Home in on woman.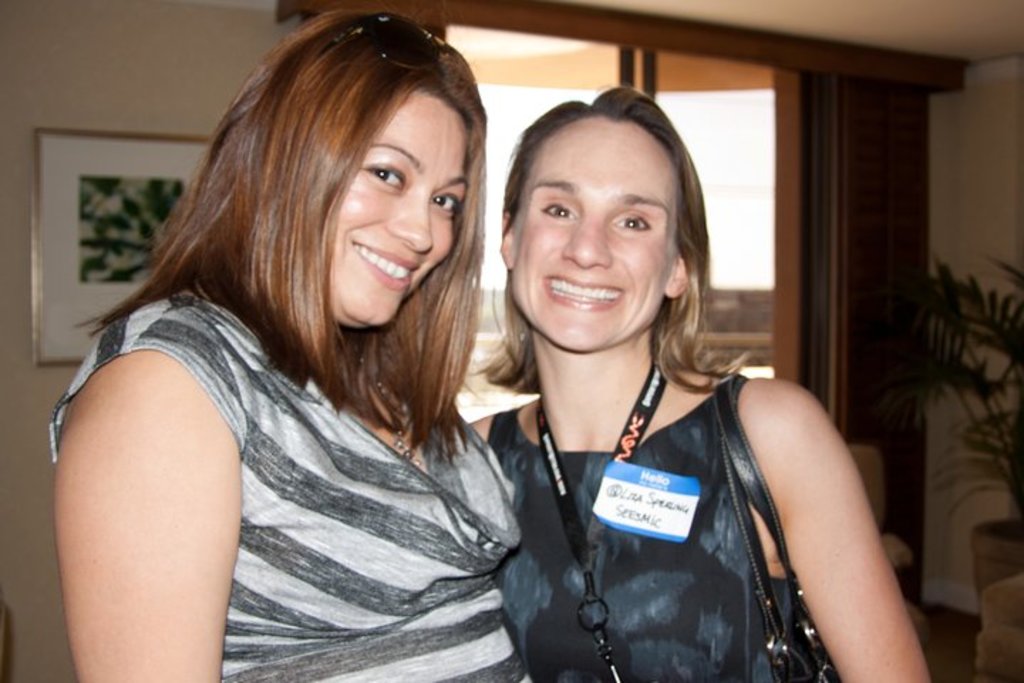
Homed in at 47 10 530 682.
